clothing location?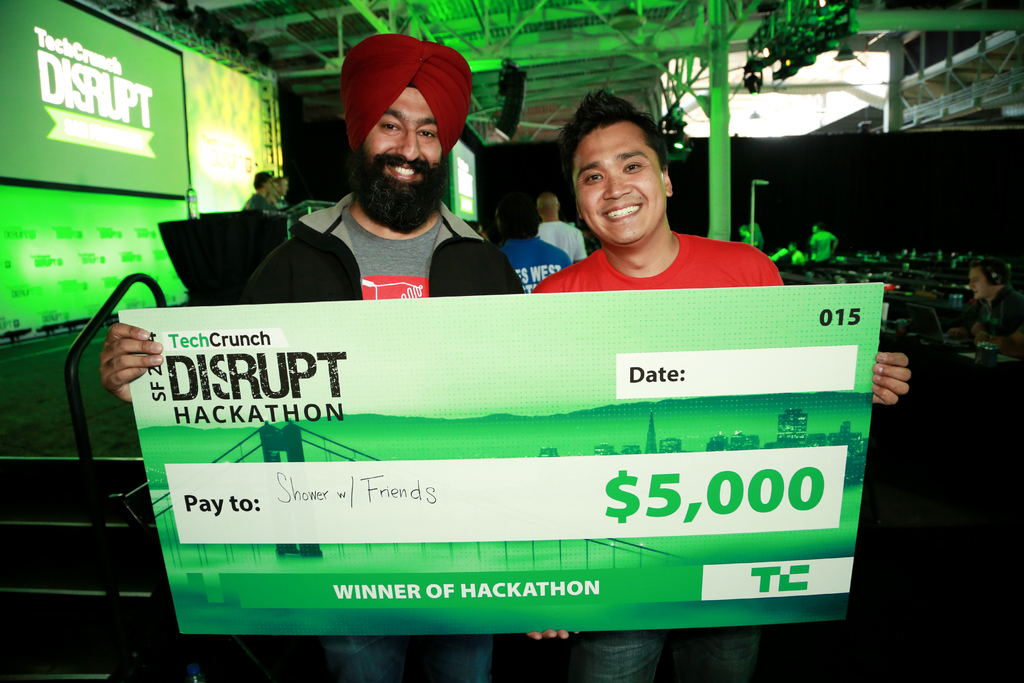
bbox(244, 169, 520, 310)
